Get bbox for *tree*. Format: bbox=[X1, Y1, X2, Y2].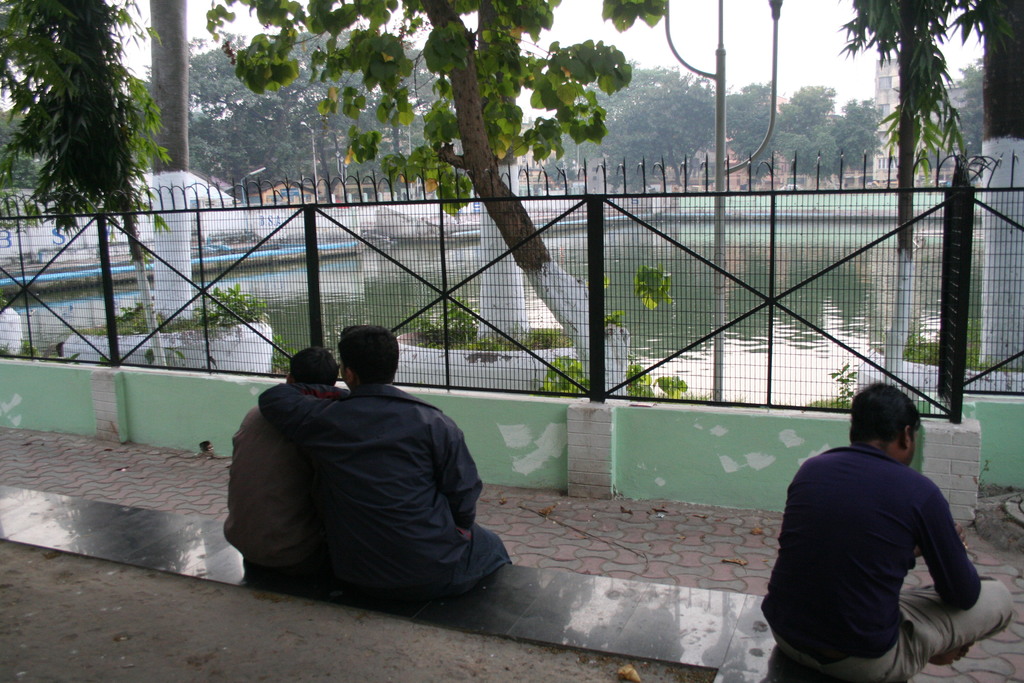
bbox=[833, 0, 1023, 369].
